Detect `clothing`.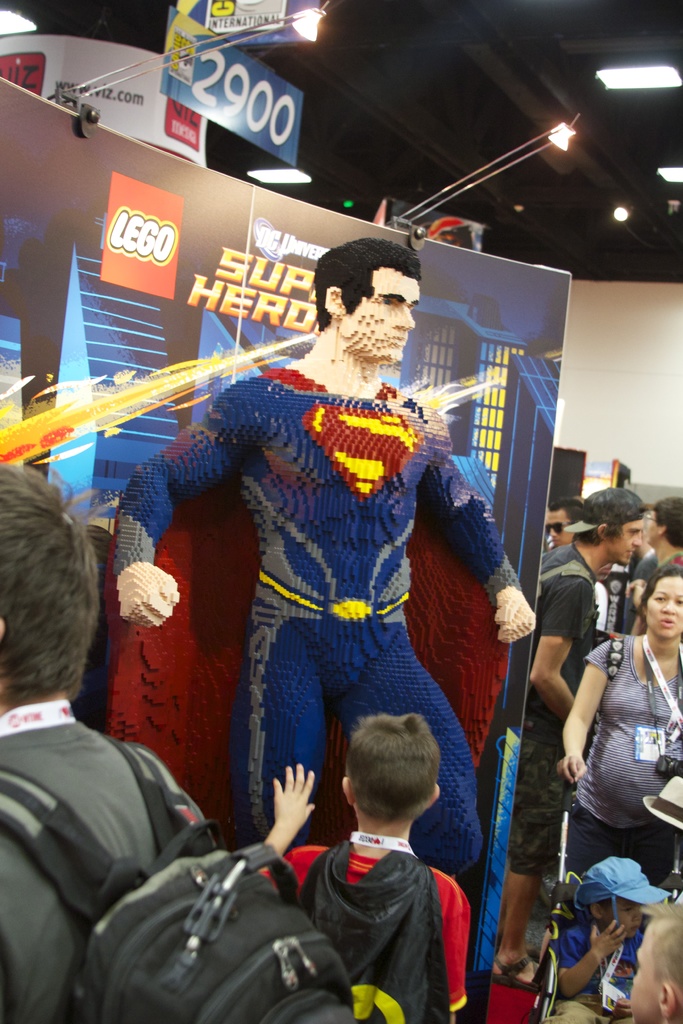
Detected at {"x1": 544, "y1": 918, "x2": 639, "y2": 1023}.
